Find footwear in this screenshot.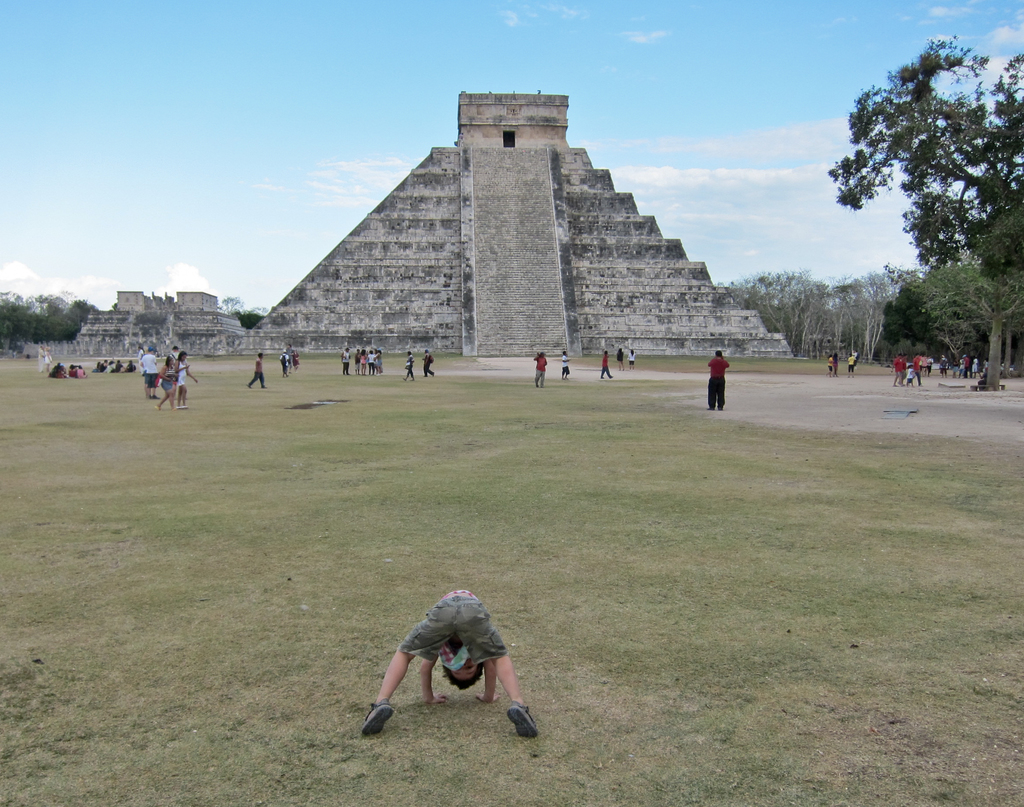
The bounding box for footwear is rect(508, 702, 538, 738).
